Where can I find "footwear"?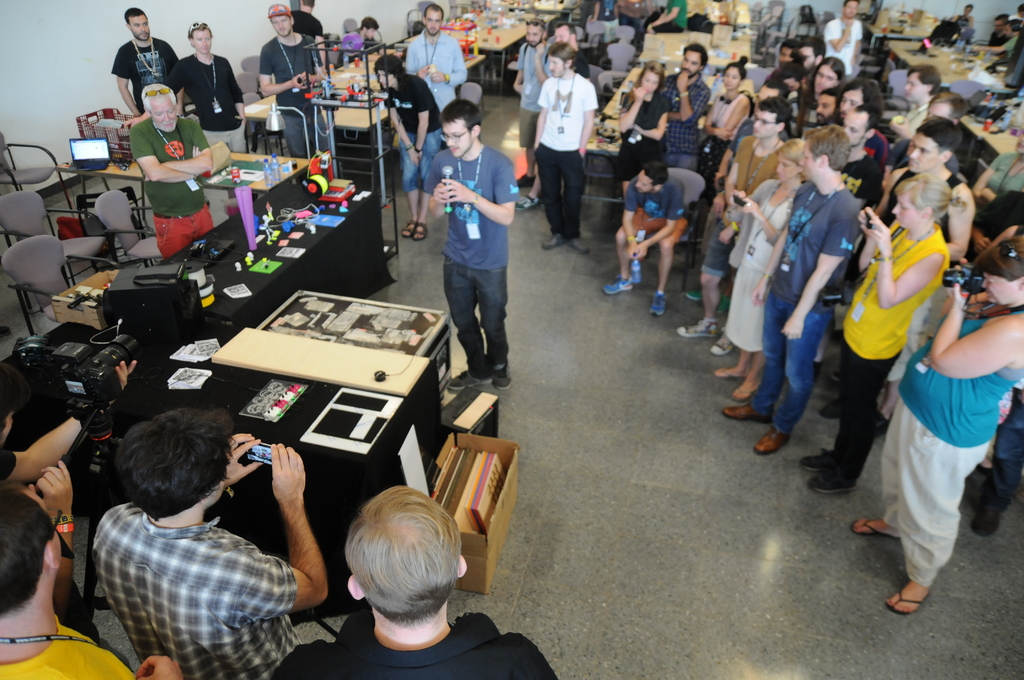
You can find it at {"left": 850, "top": 513, "right": 899, "bottom": 533}.
